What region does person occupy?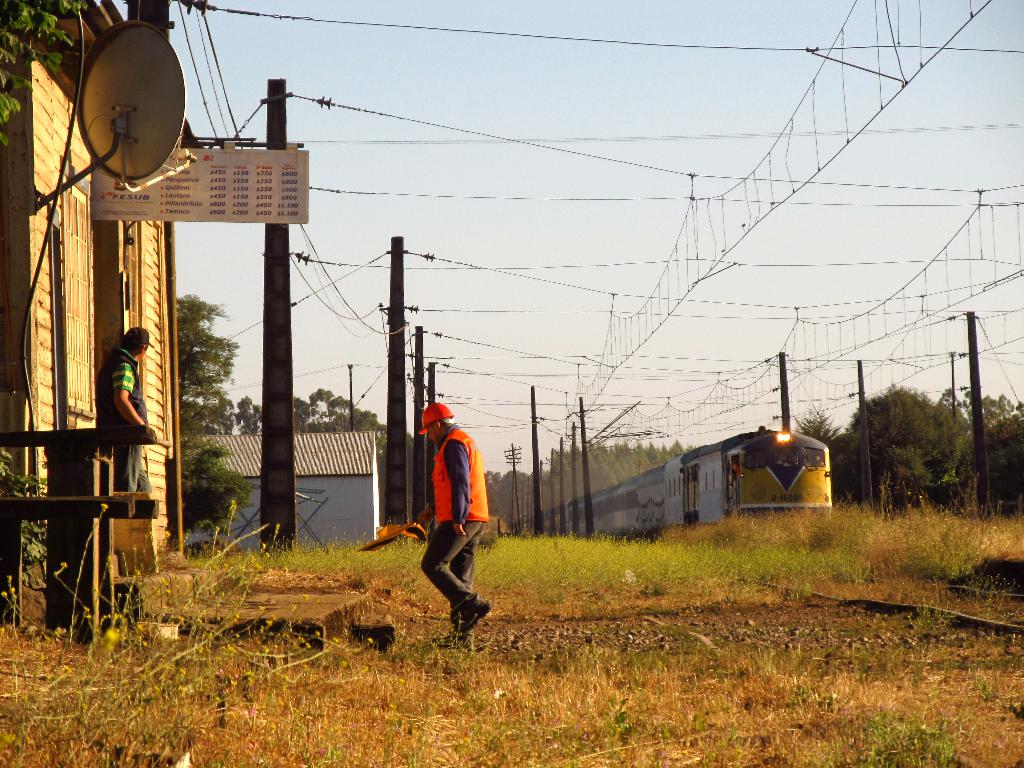
crop(93, 326, 154, 518).
